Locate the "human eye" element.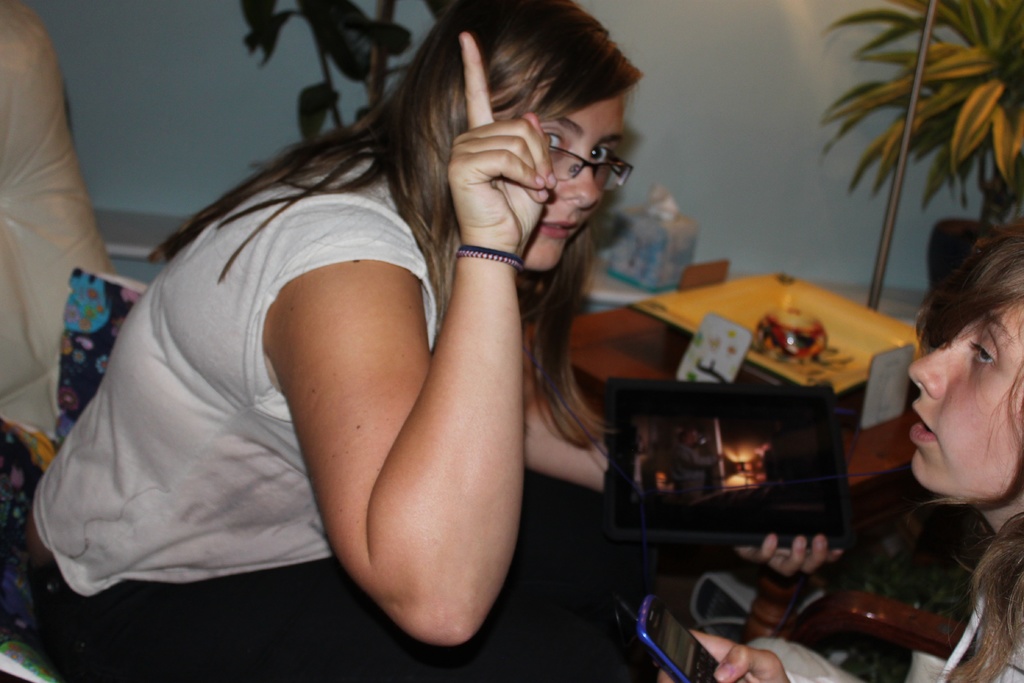
Element bbox: bbox=(589, 144, 610, 171).
